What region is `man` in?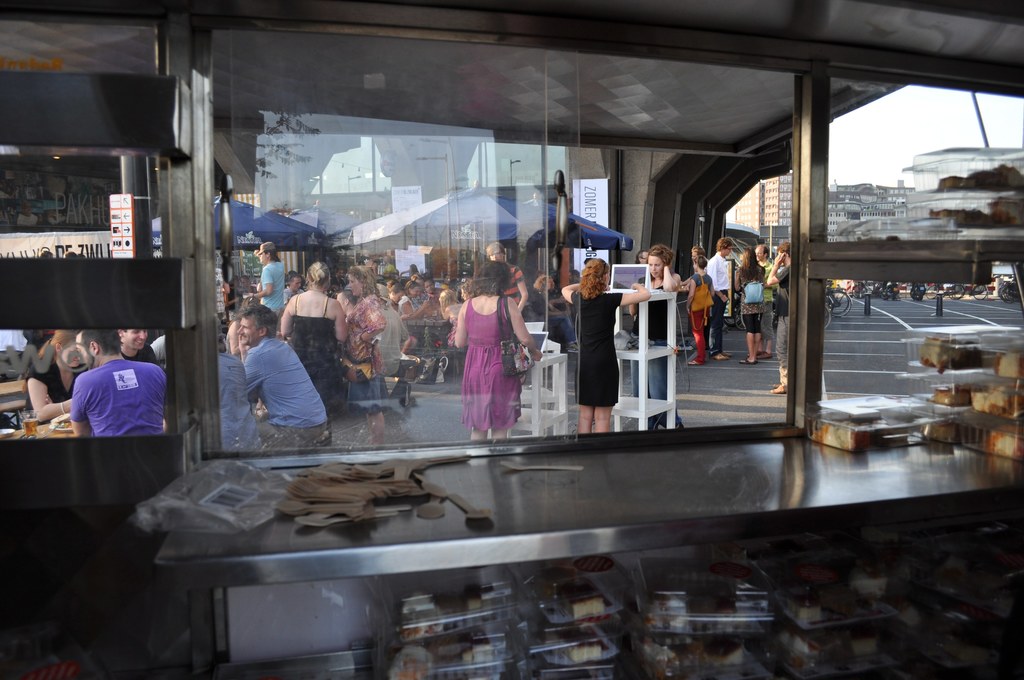
Rect(119, 318, 157, 366).
